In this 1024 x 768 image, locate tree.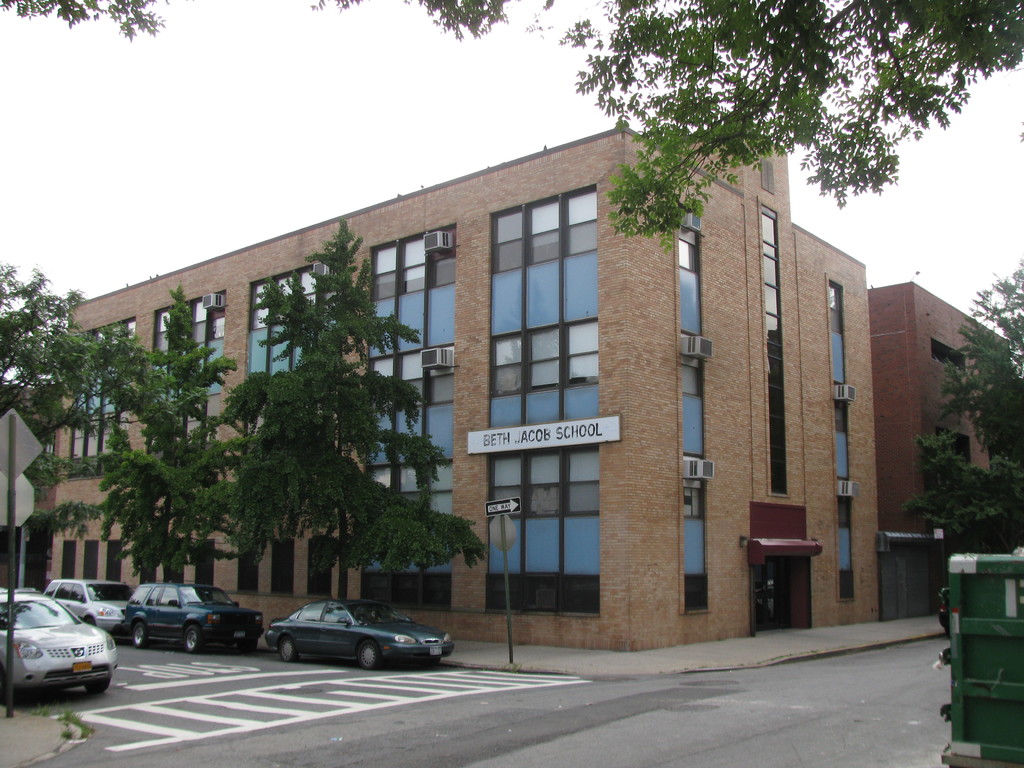
Bounding box: bbox=(1, 0, 1023, 248).
